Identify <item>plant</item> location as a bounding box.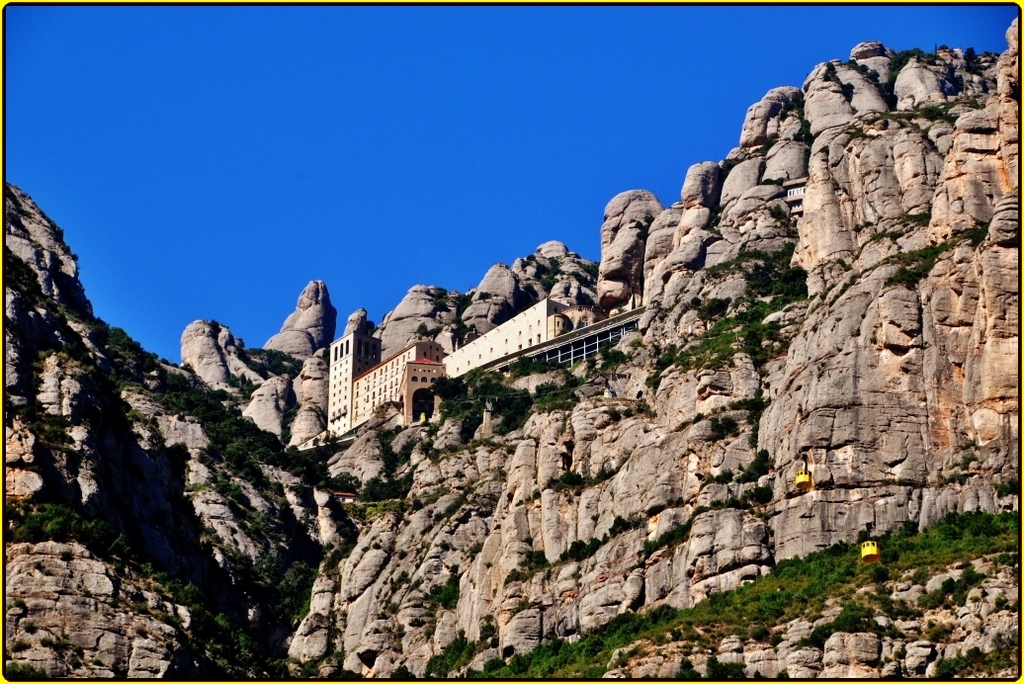
BBox(942, 96, 958, 113).
